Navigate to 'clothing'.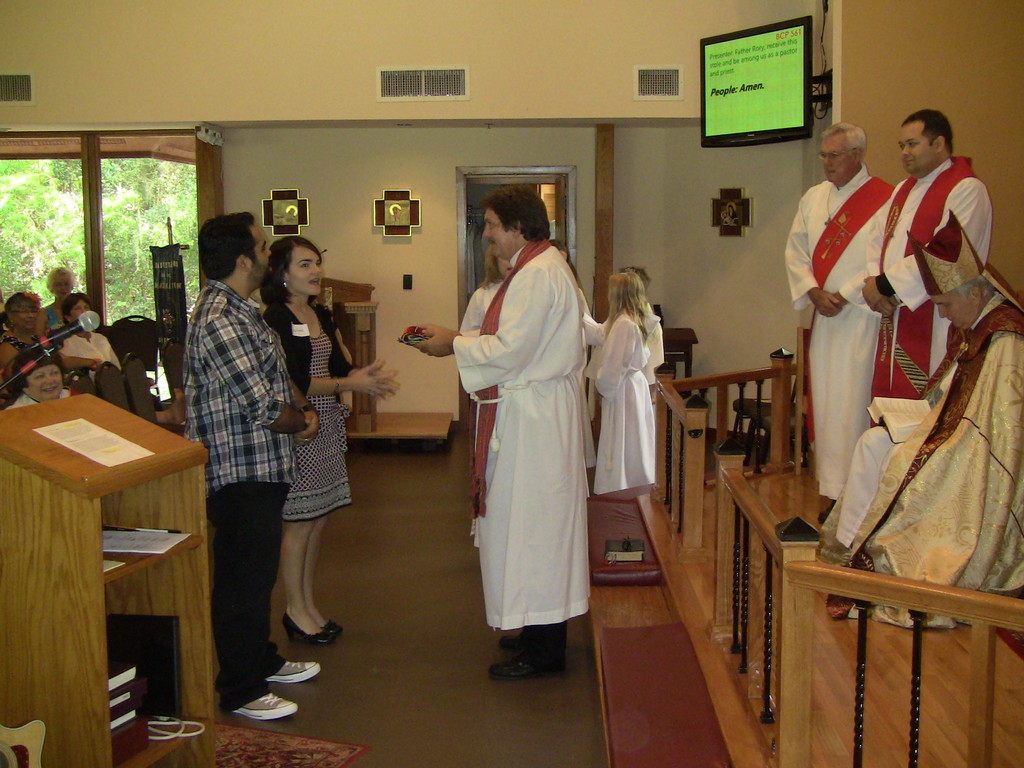
Navigation target: (left=264, top=292, right=354, bottom=527).
